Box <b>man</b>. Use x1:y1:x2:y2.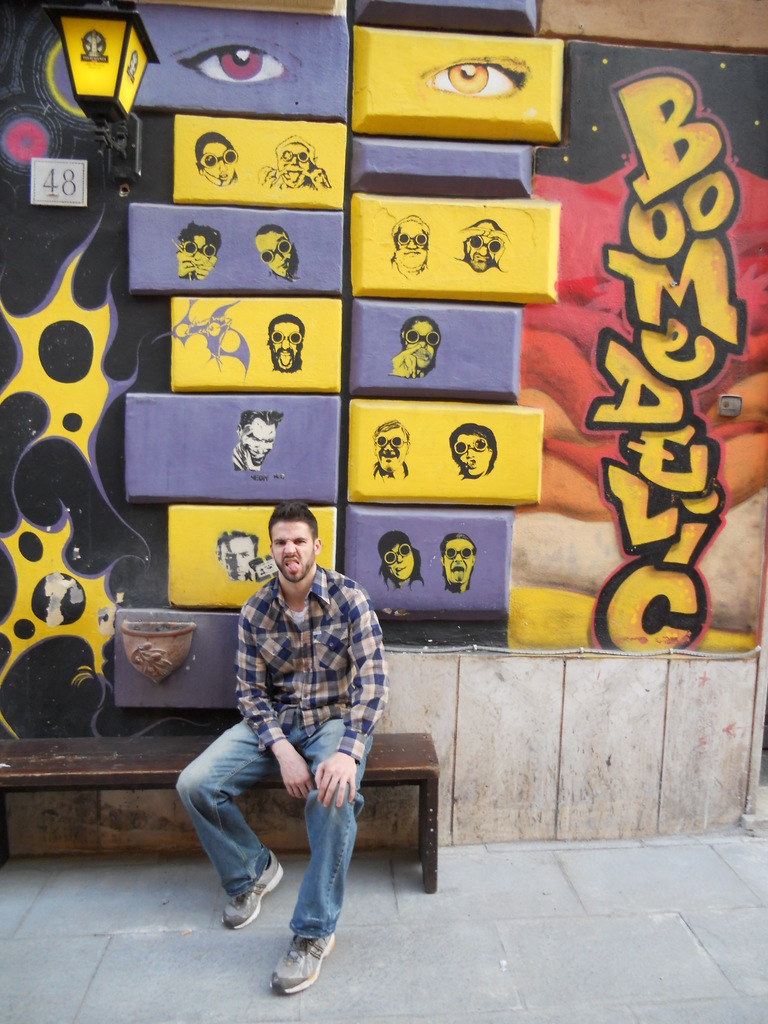
188:496:400:970.
